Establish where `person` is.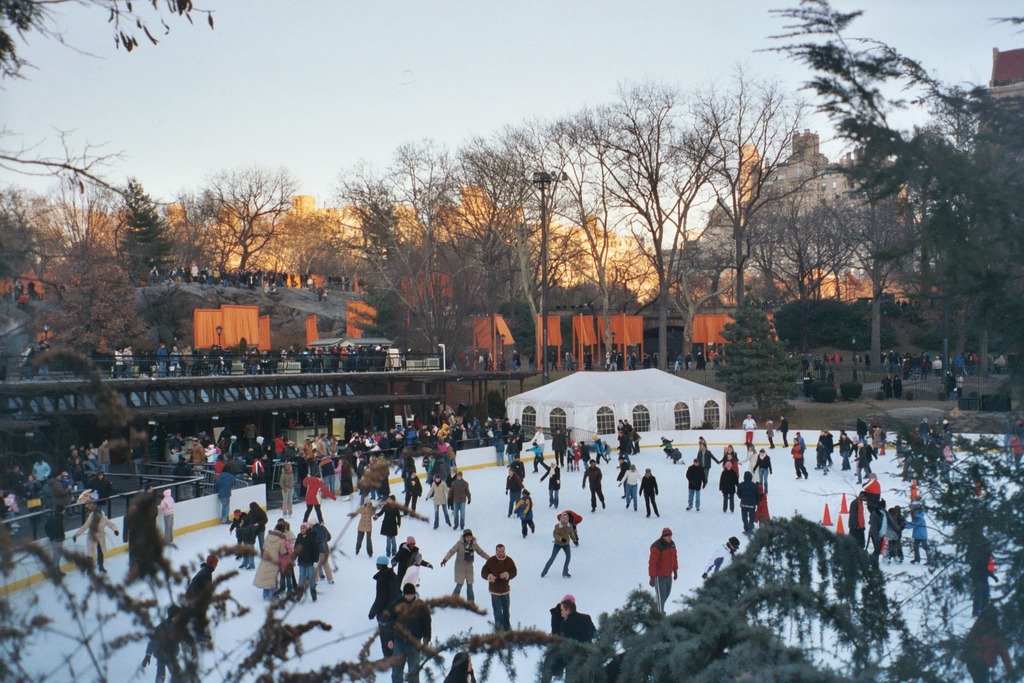
Established at BBox(25, 284, 37, 303).
